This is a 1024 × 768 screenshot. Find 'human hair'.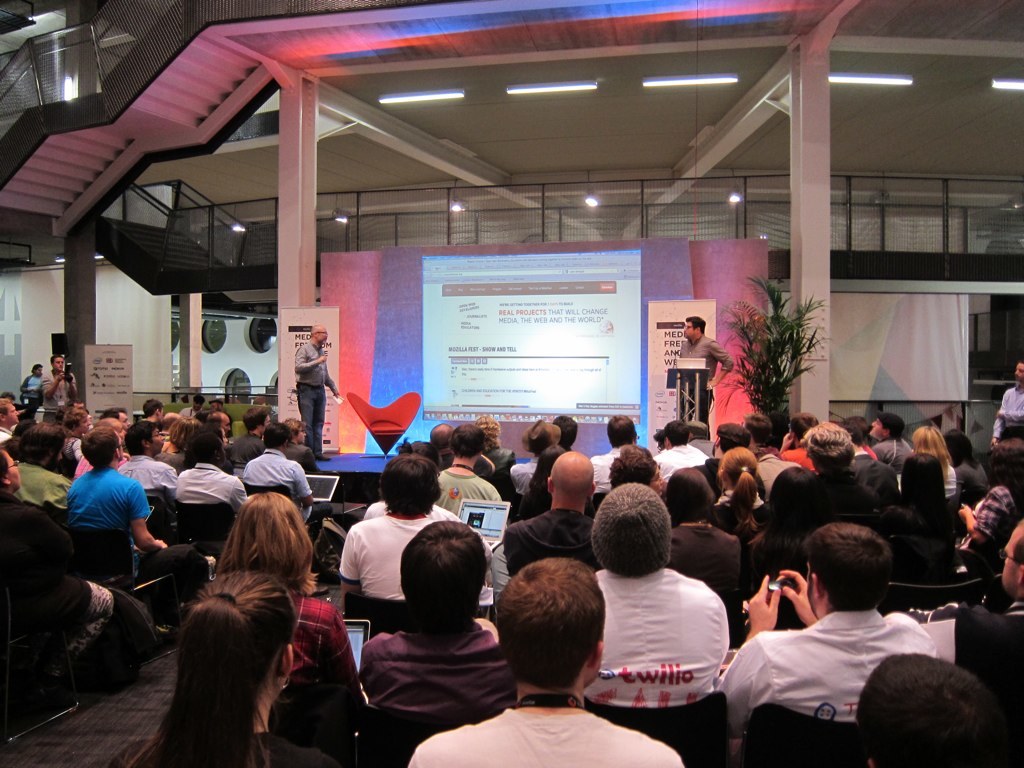
Bounding box: BBox(500, 569, 606, 708).
